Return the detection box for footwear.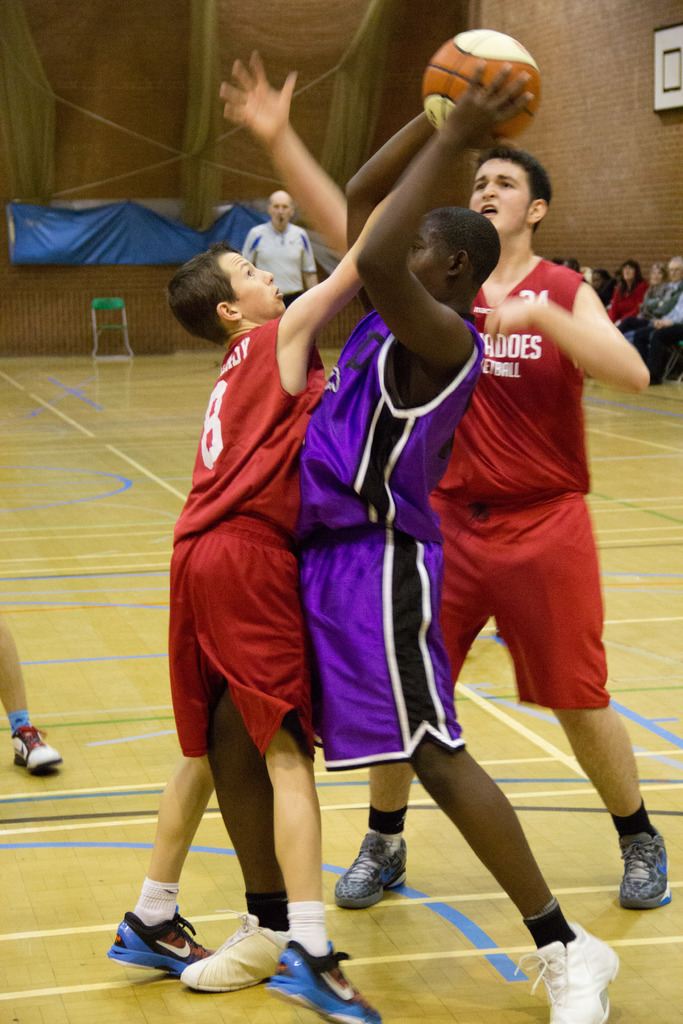
509/921/628/1023.
